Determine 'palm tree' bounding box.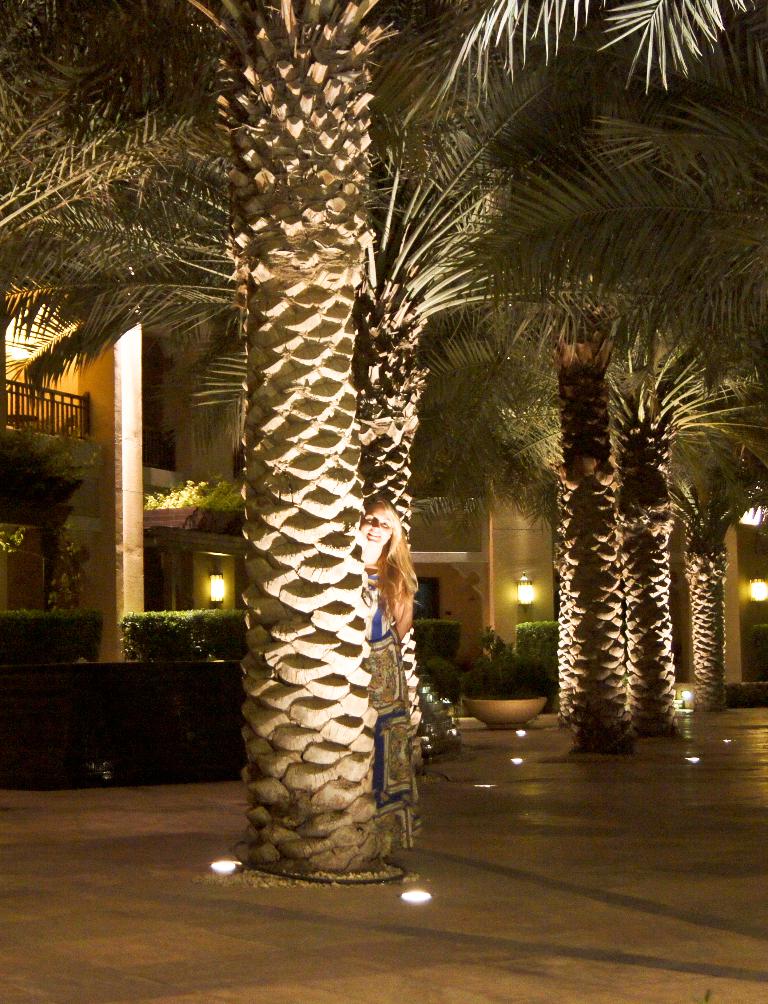
Determined: bbox(460, 176, 759, 897).
